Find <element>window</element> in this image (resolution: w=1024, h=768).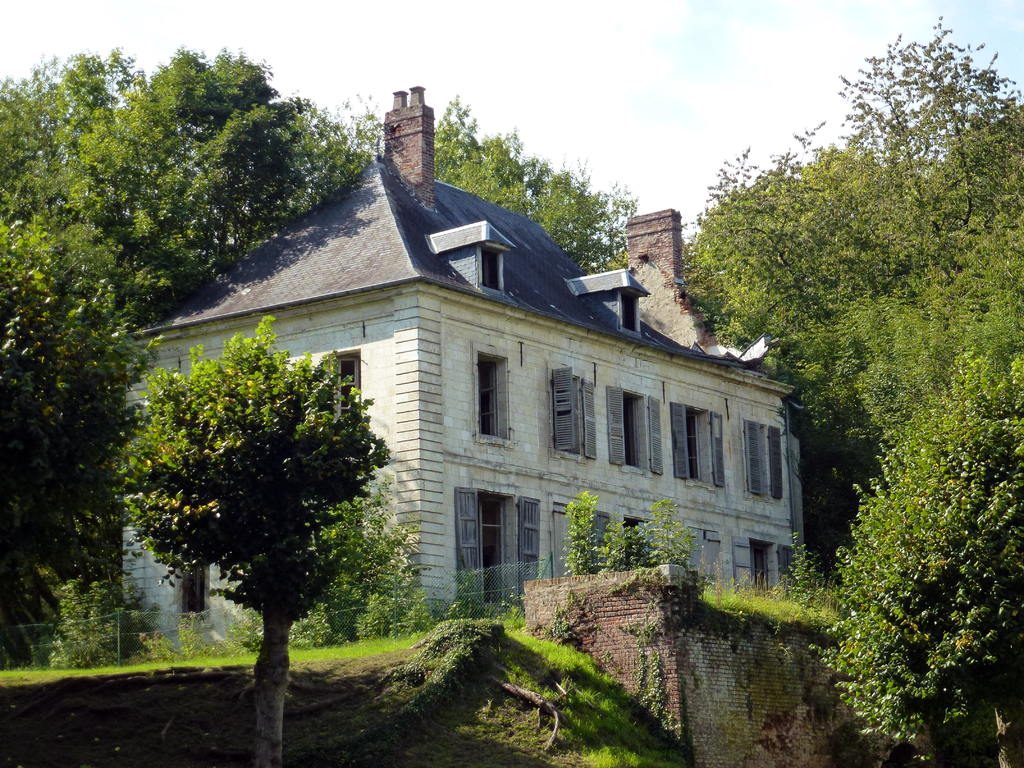
{"left": 627, "top": 516, "right": 661, "bottom": 566}.
